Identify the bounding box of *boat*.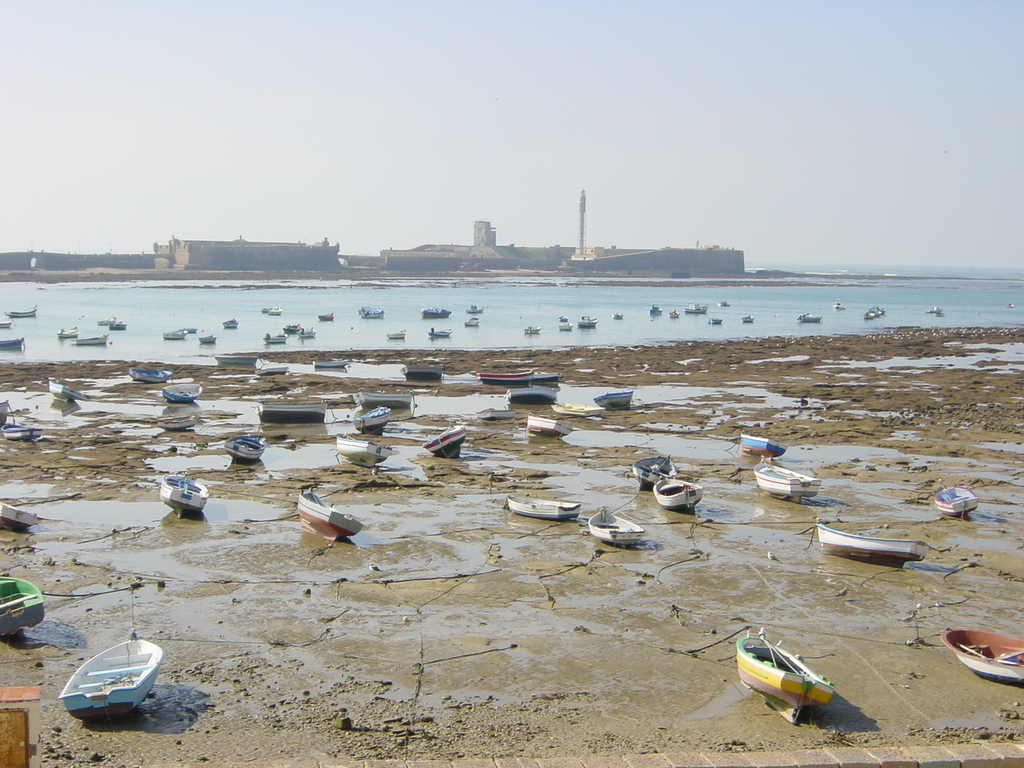
locate(536, 372, 564, 381).
